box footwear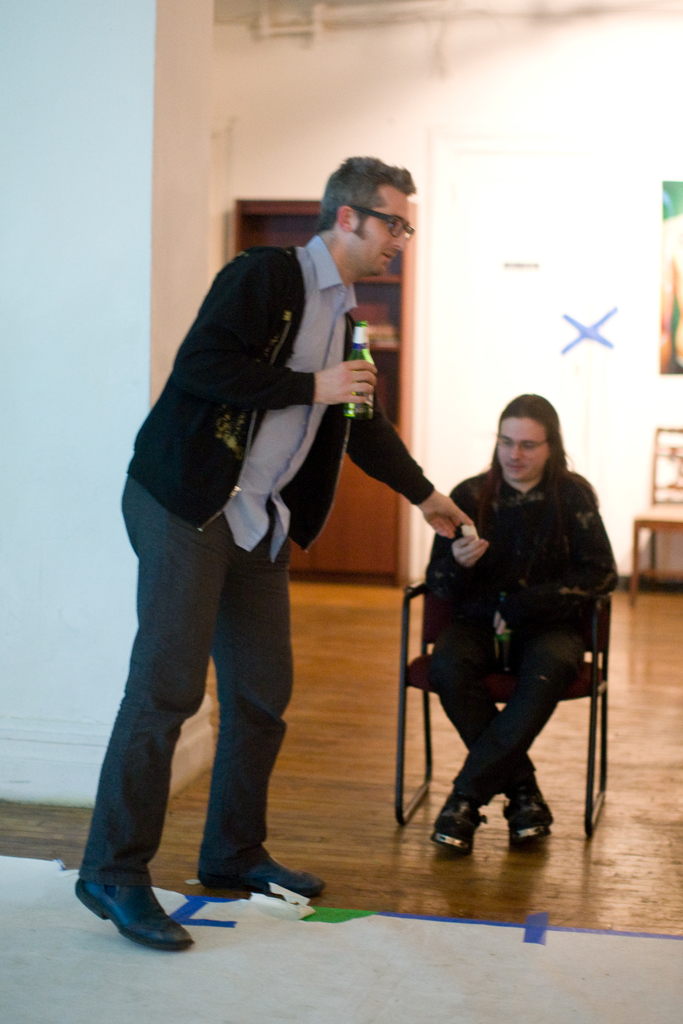
pyautogui.locateOnScreen(498, 792, 552, 851)
